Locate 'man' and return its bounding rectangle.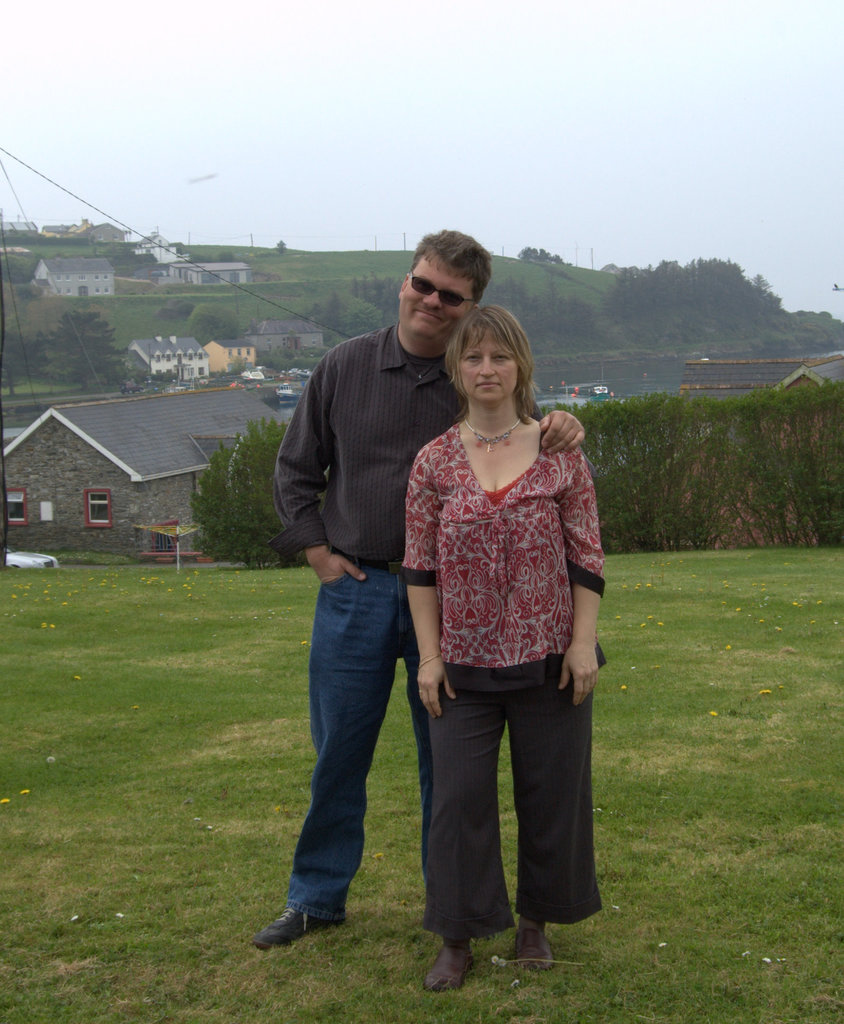
<bbox>257, 227, 587, 950</bbox>.
